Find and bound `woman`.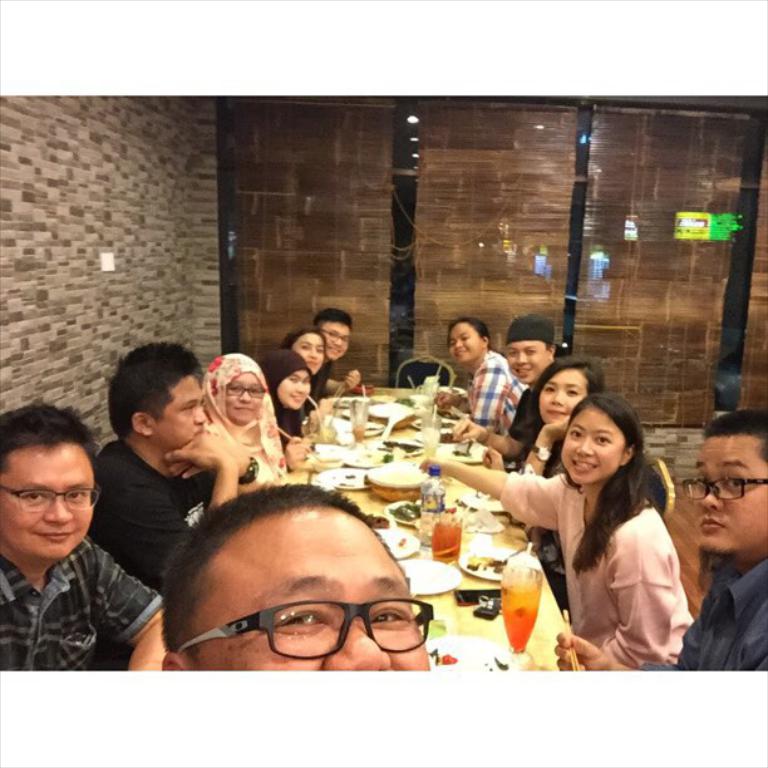
Bound: 282 326 330 394.
